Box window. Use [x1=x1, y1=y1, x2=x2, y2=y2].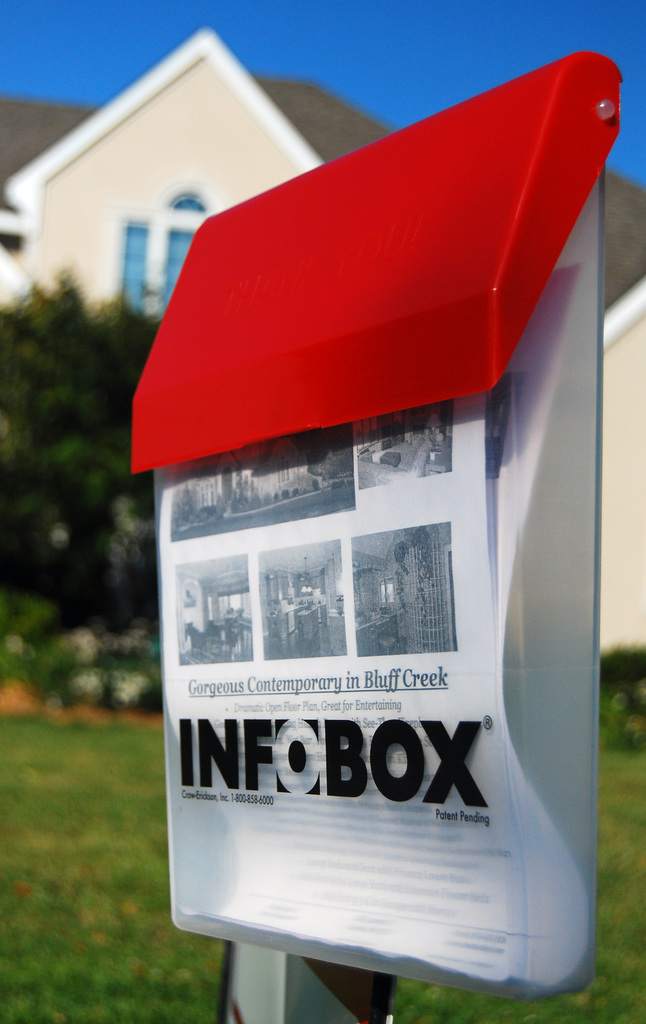
[x1=108, y1=176, x2=223, y2=342].
